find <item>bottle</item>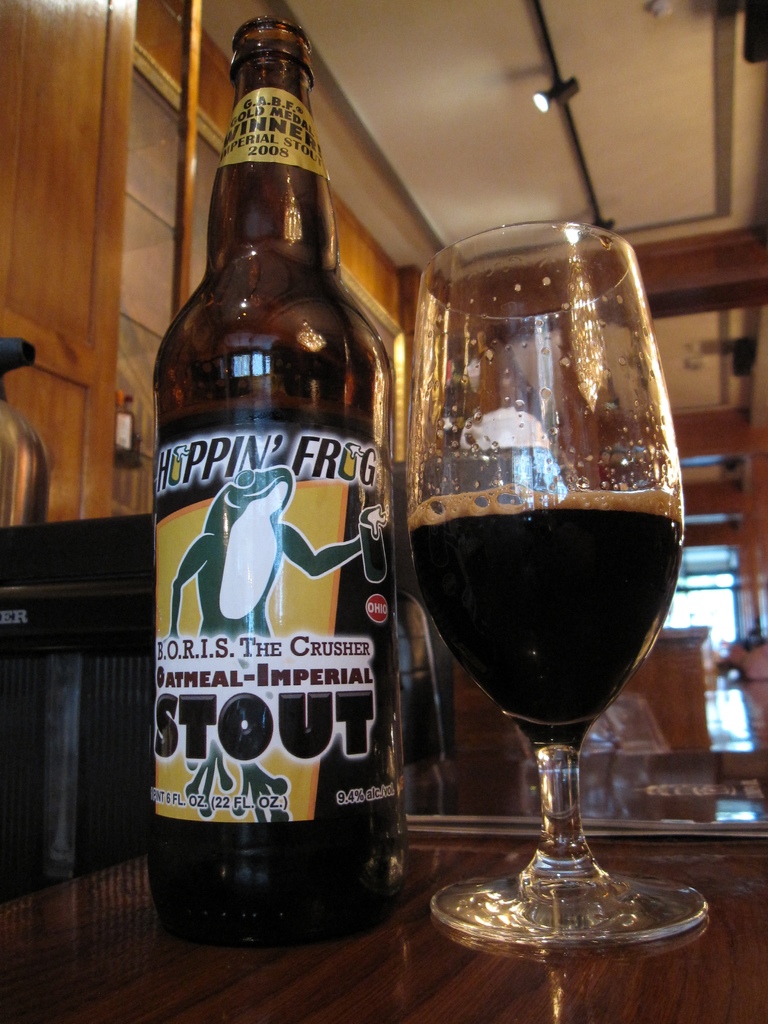
148:17:411:951
